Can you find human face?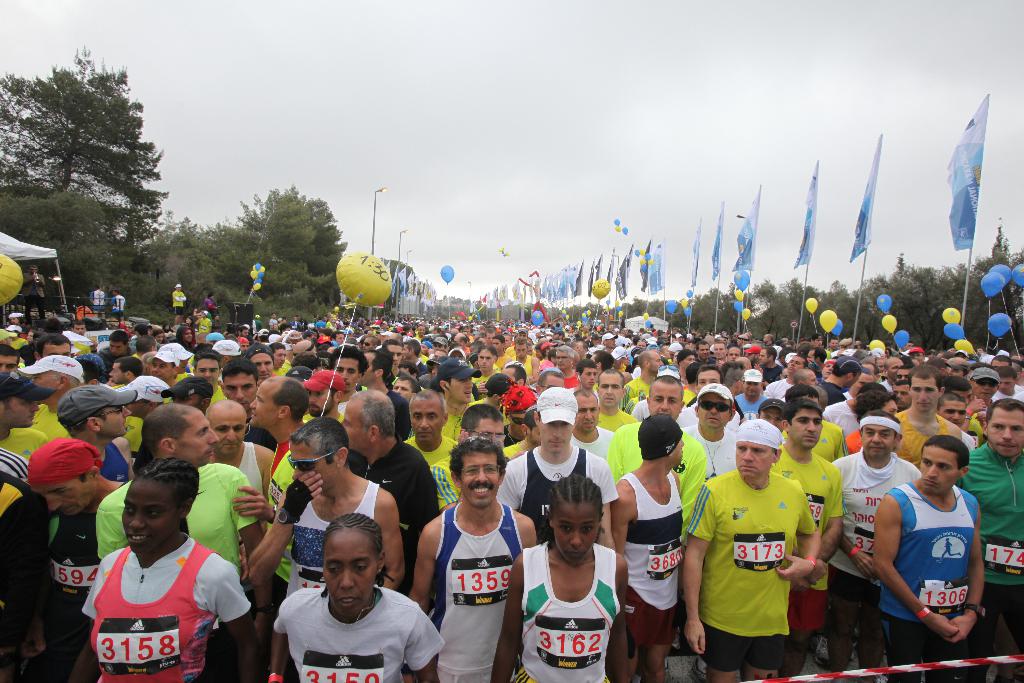
Yes, bounding box: crop(214, 402, 247, 459).
